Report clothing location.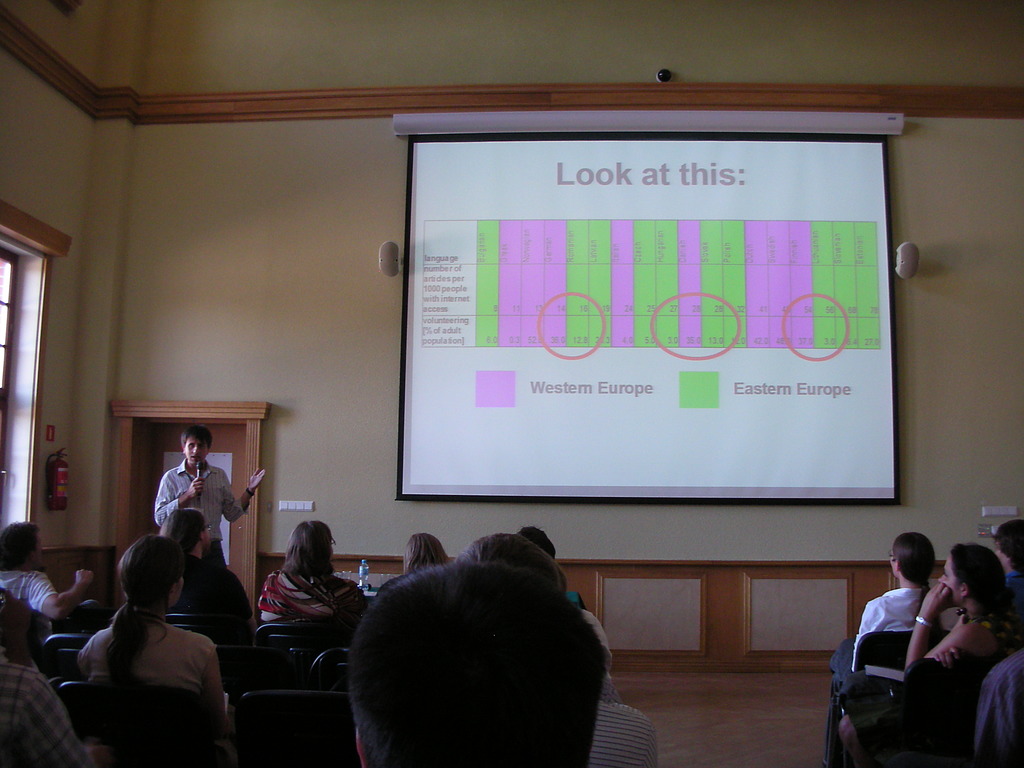
Report: {"x1": 966, "y1": 652, "x2": 1023, "y2": 767}.
